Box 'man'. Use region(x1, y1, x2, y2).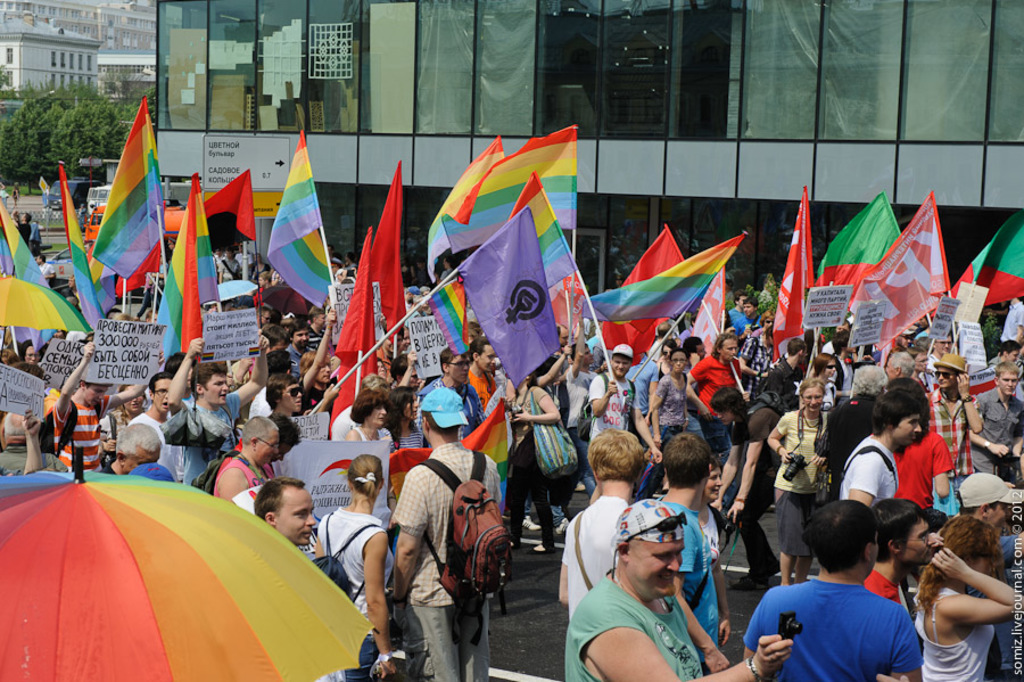
region(687, 332, 743, 452).
